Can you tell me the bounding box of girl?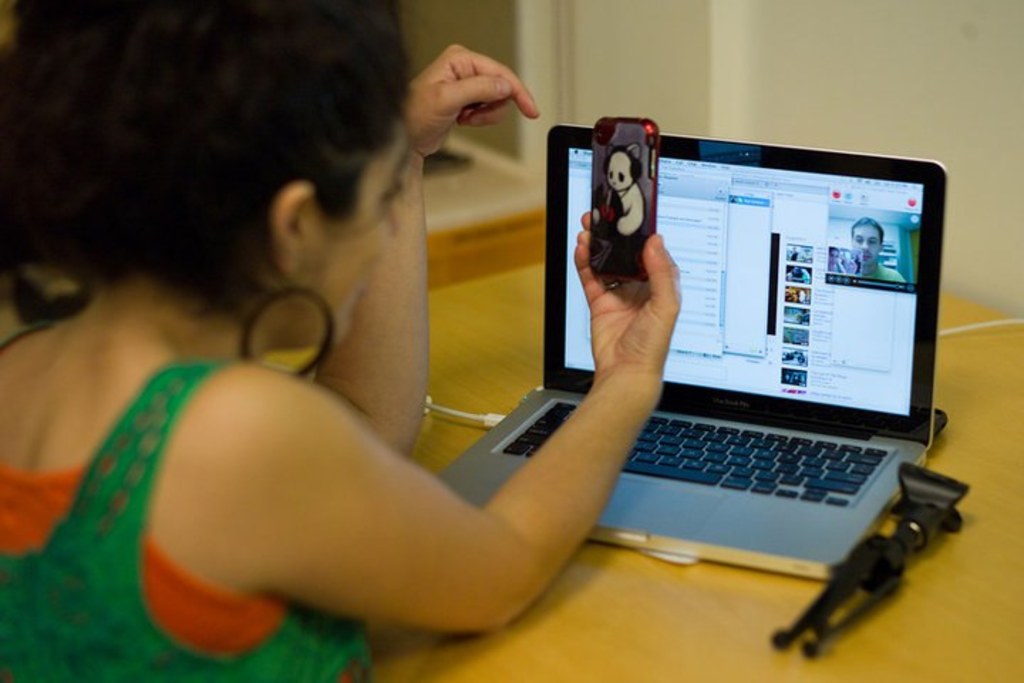
BBox(0, 0, 681, 682).
